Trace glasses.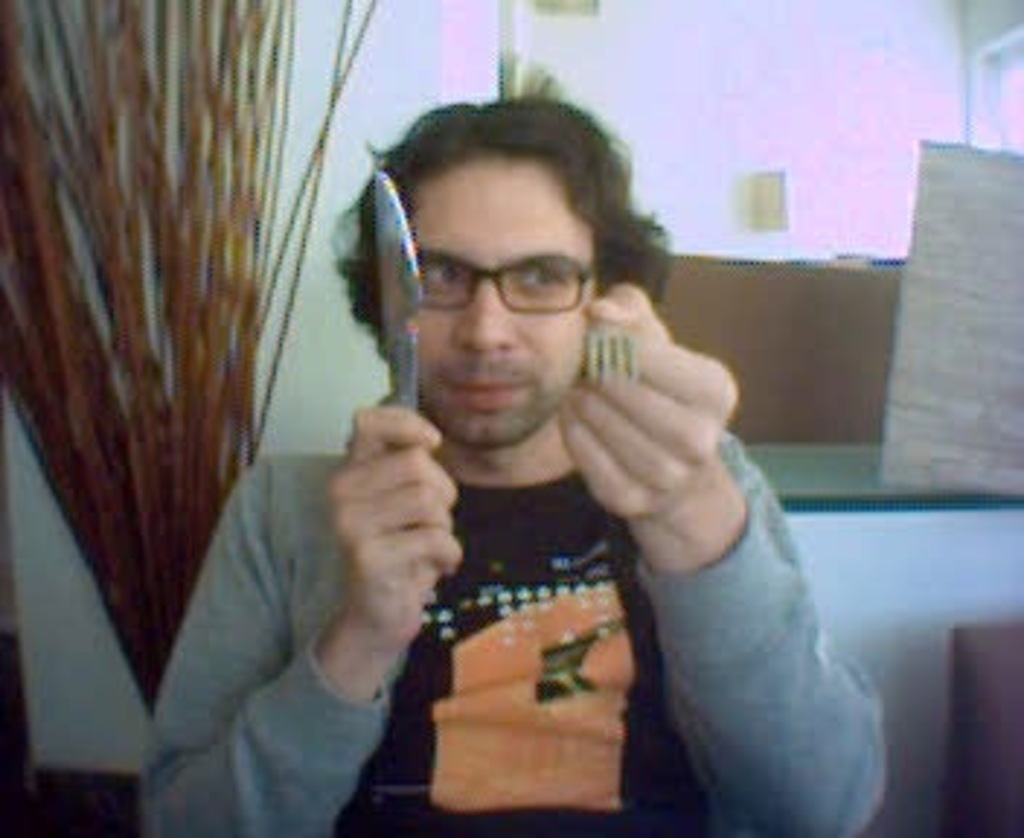
Traced to {"x1": 404, "y1": 253, "x2": 605, "y2": 320}.
